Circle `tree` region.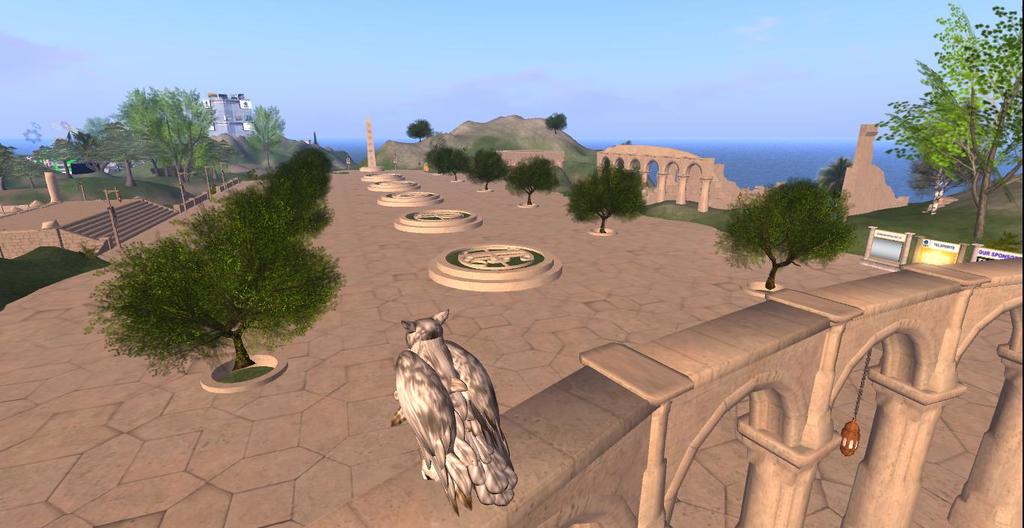
Region: {"left": 895, "top": 22, "right": 1008, "bottom": 219}.
